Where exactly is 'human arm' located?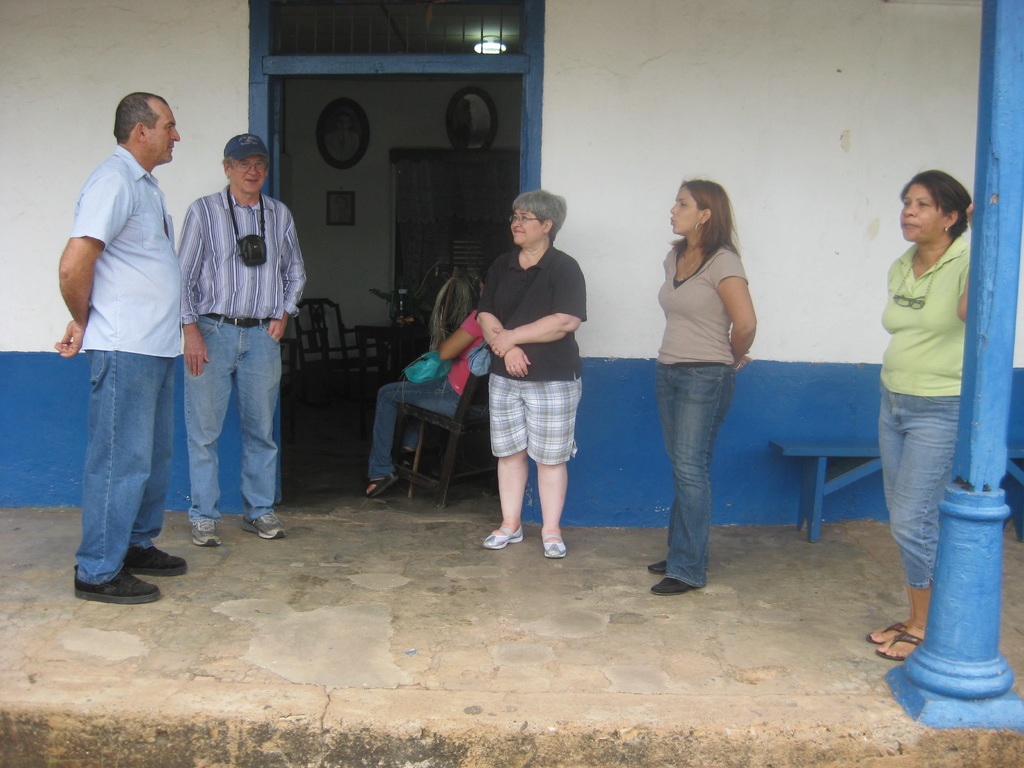
Its bounding box is bbox=[474, 262, 527, 382].
